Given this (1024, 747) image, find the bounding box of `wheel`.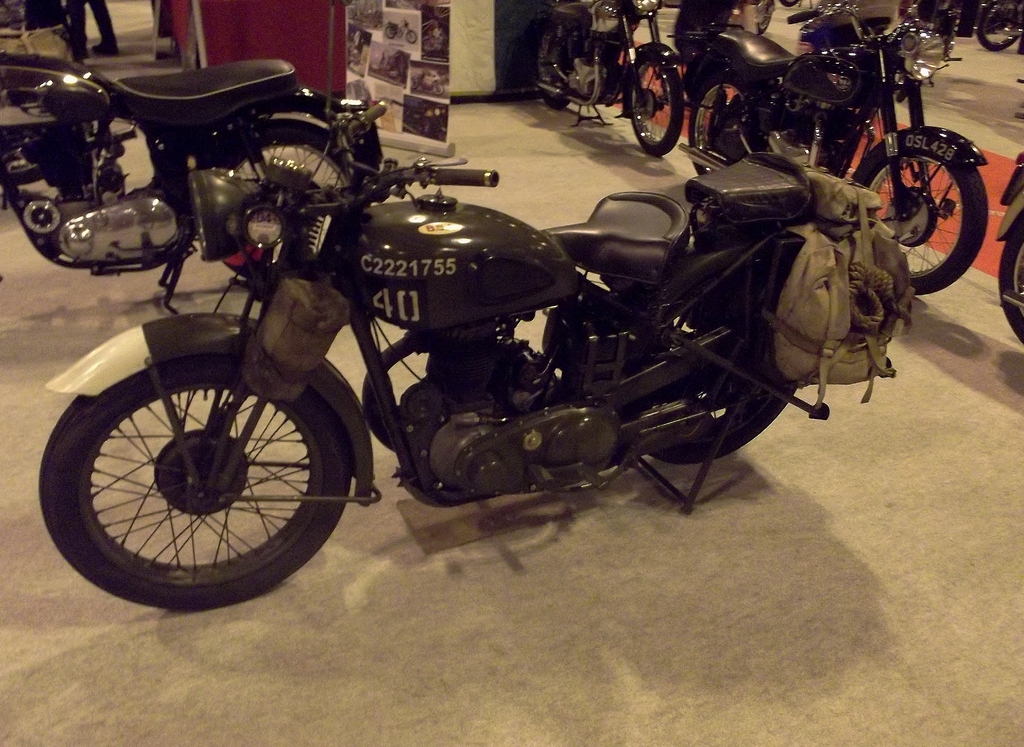
{"x1": 632, "y1": 54, "x2": 684, "y2": 158}.
